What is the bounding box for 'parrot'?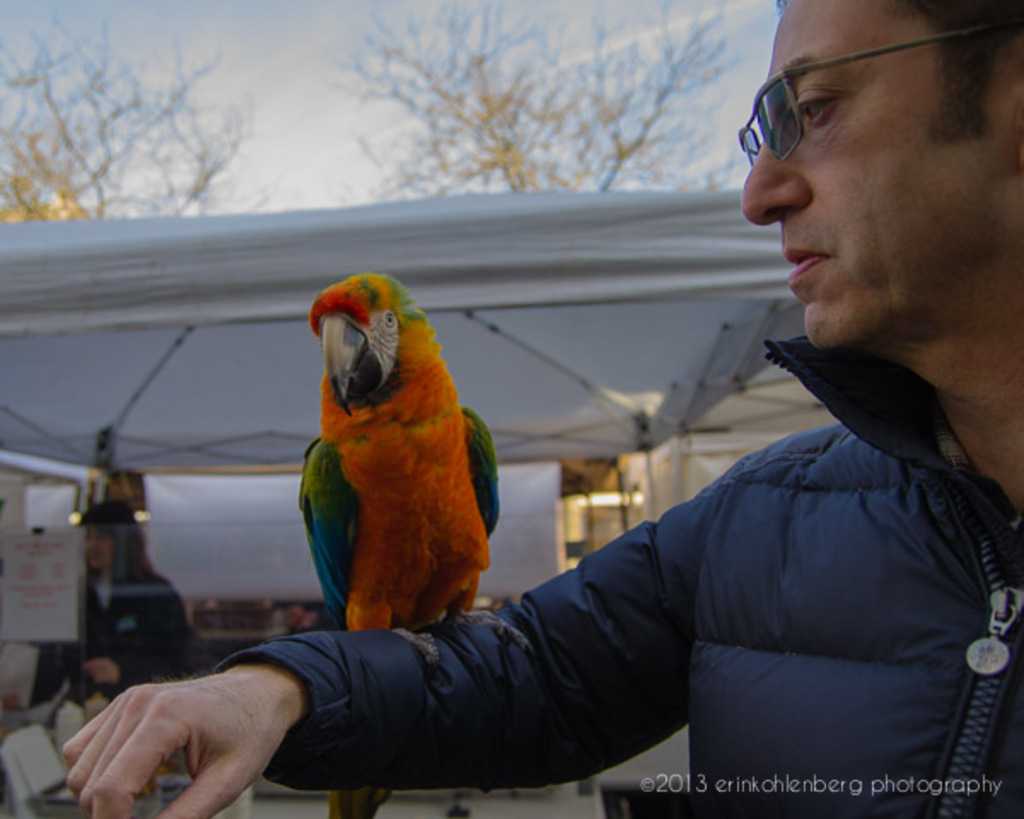
294:266:502:817.
